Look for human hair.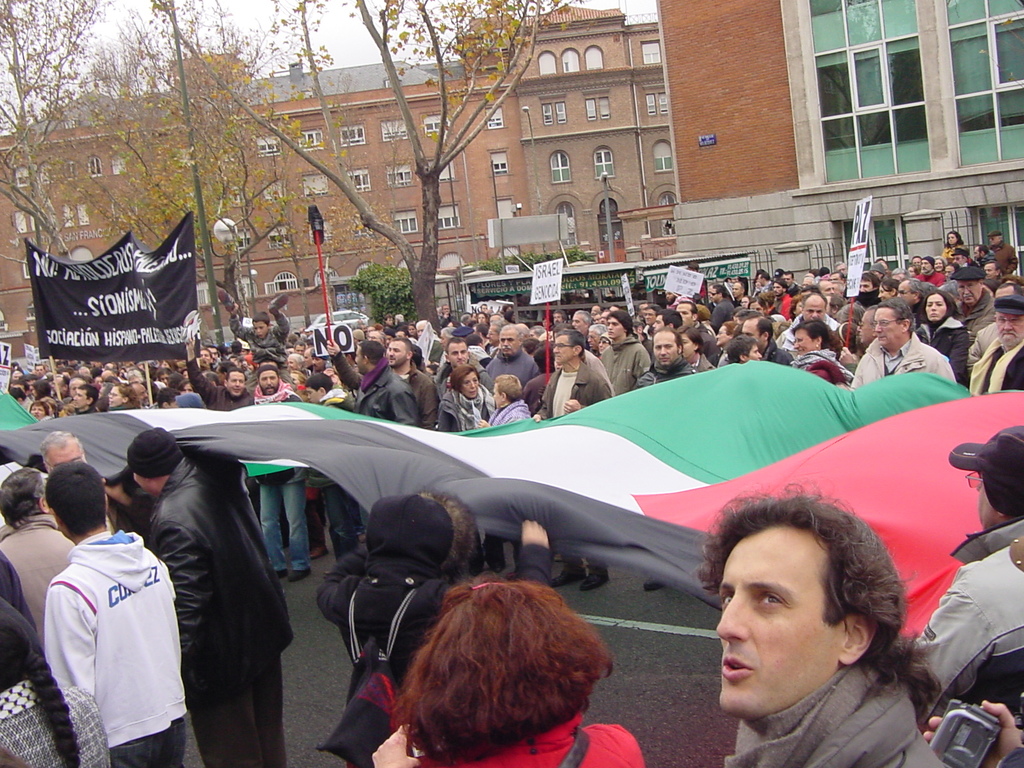
Found: 996, 282, 1023, 296.
